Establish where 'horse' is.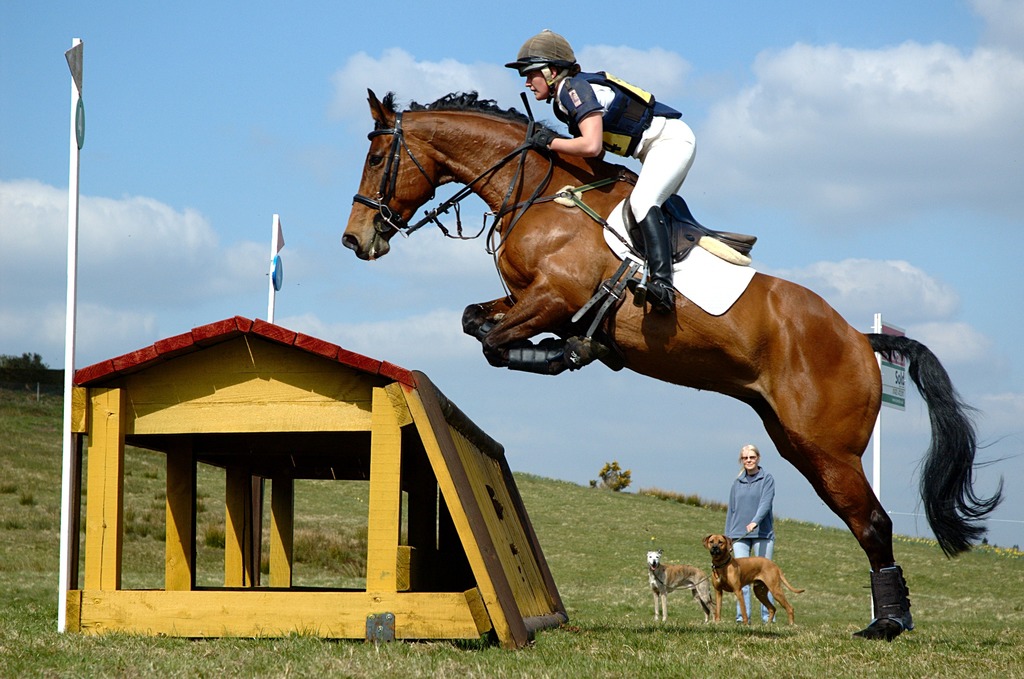
Established at pyautogui.locateOnScreen(341, 83, 1003, 642).
